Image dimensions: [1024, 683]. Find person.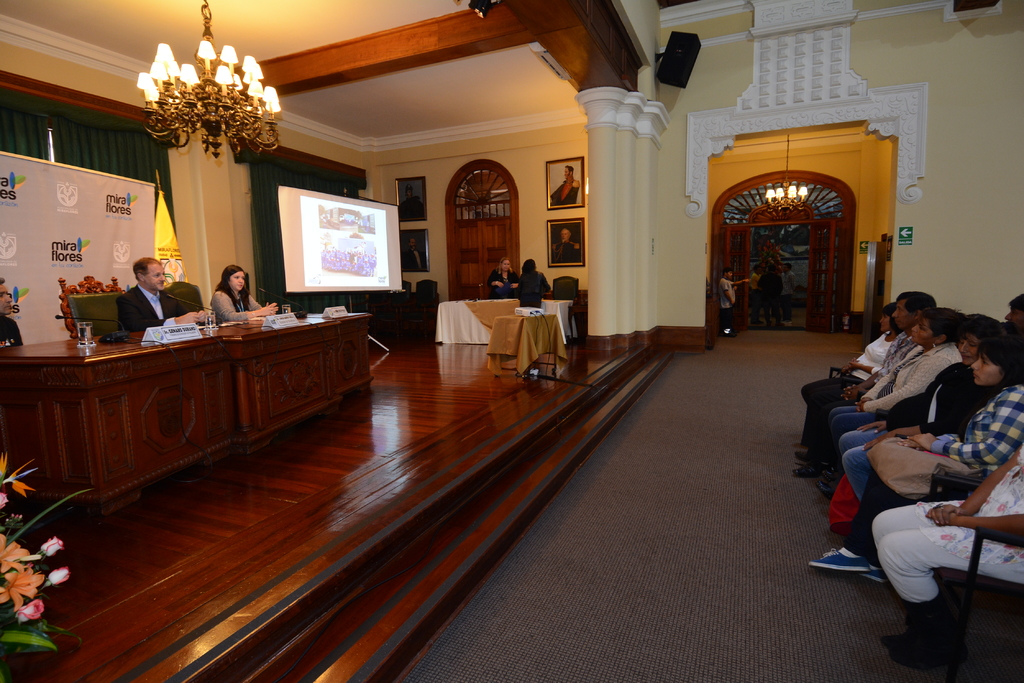
<bbox>488, 258, 522, 298</bbox>.
